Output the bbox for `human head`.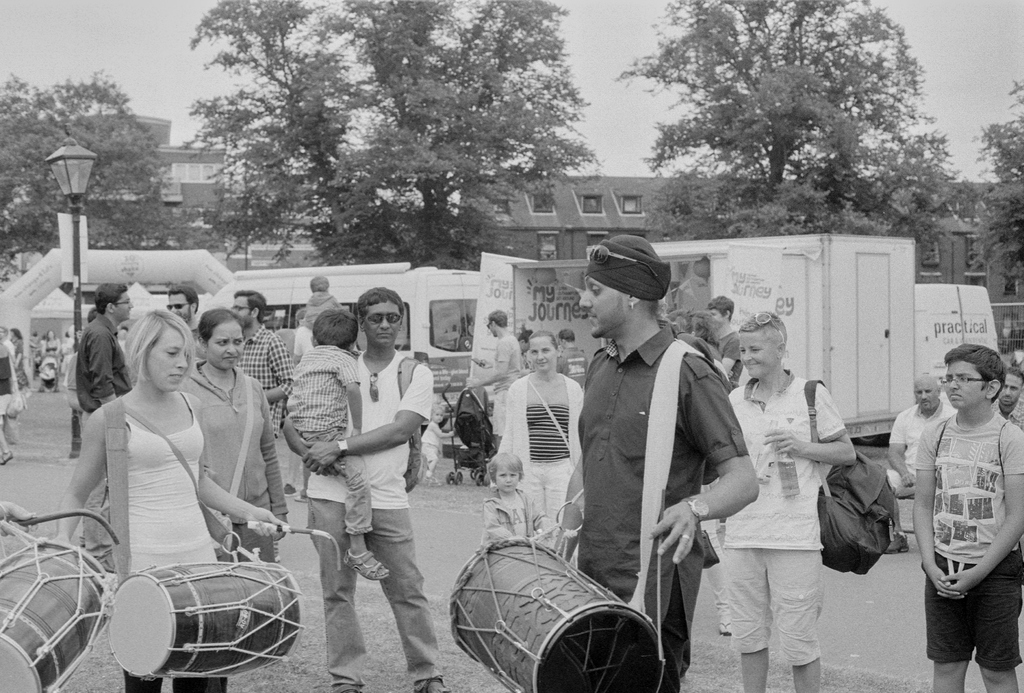
box(488, 450, 527, 489).
